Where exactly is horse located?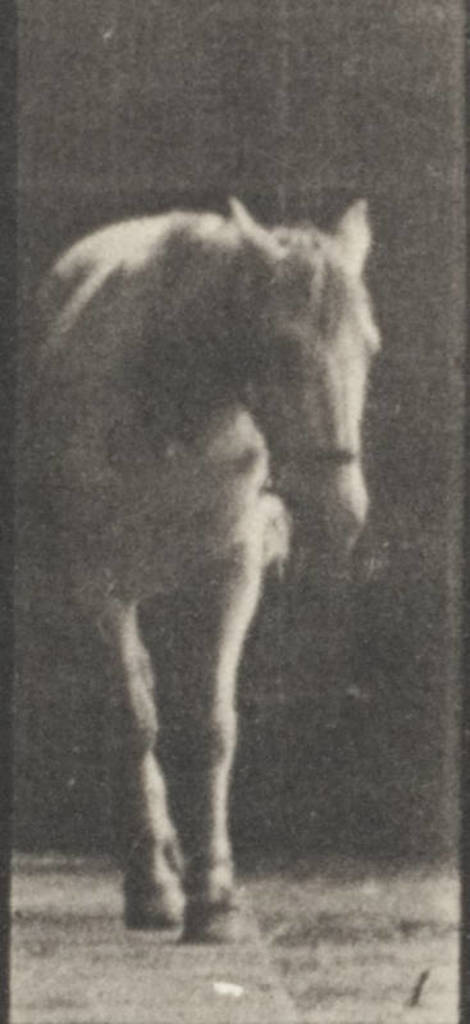
Its bounding box is <bbox>23, 188, 384, 945</bbox>.
